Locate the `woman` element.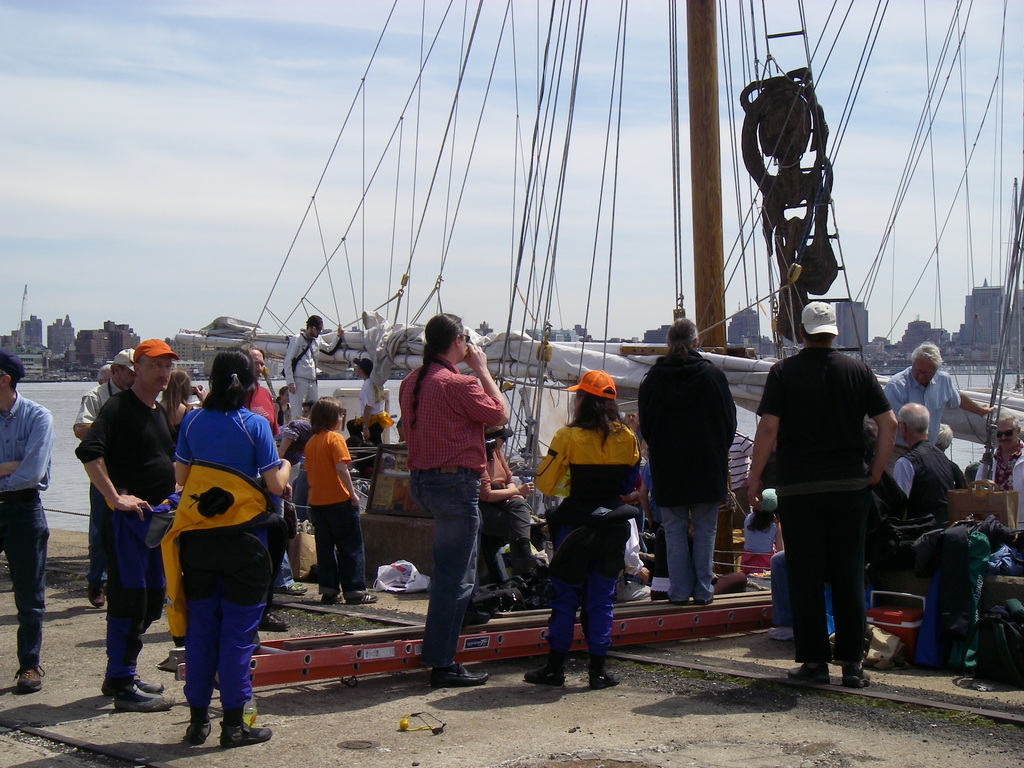
Element bbox: bbox(480, 424, 545, 589).
